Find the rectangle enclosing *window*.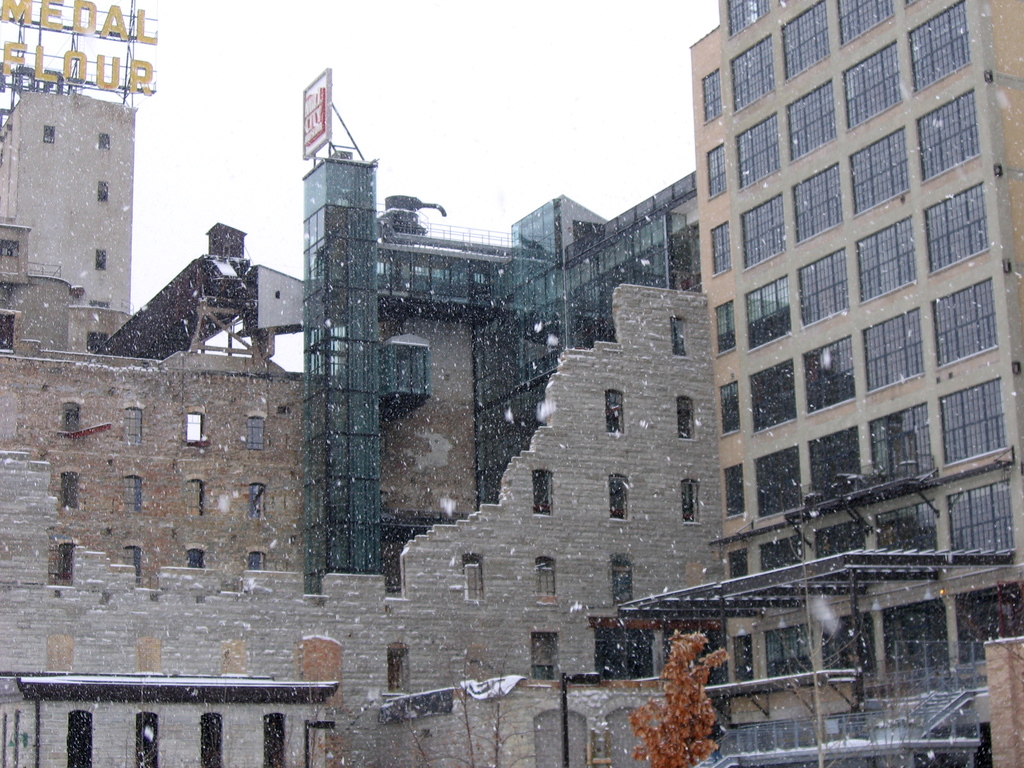
836,0,893,45.
